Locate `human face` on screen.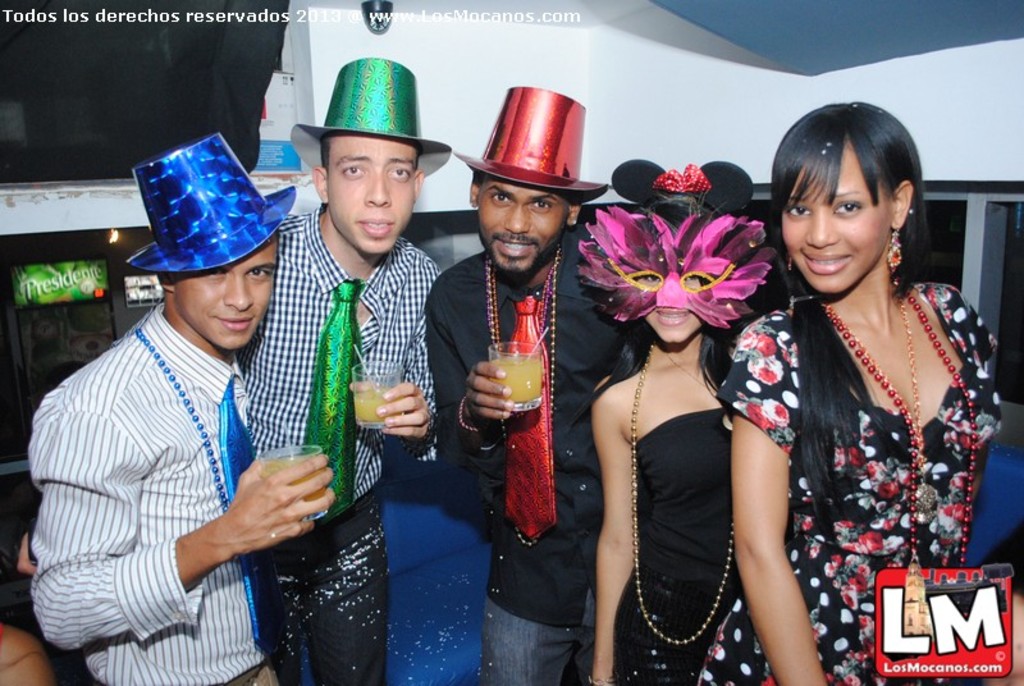
On screen at {"left": 780, "top": 150, "right": 895, "bottom": 291}.
